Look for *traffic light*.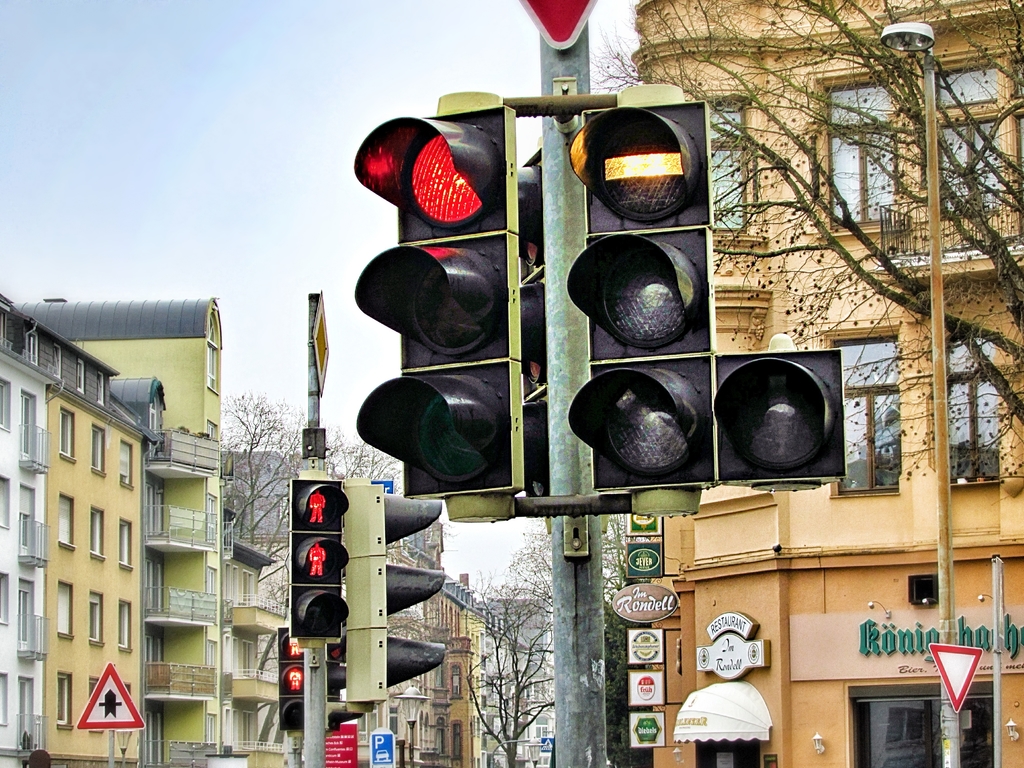
Found: Rect(324, 643, 357, 730).
